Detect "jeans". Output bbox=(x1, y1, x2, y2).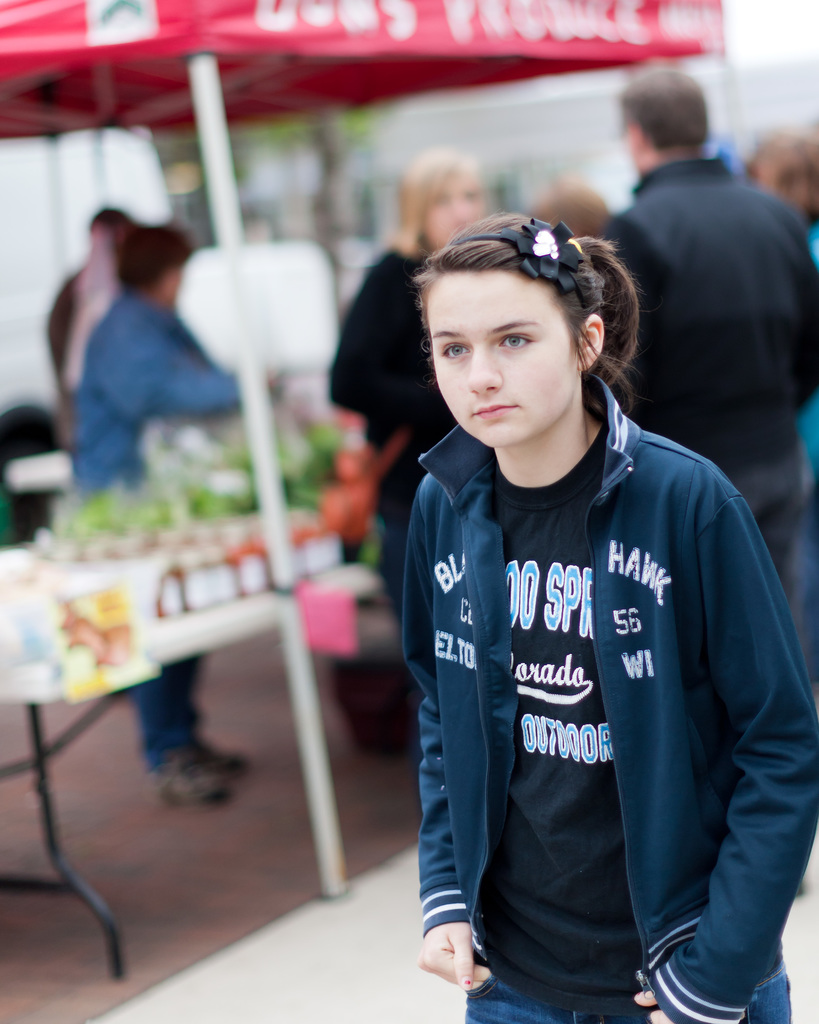
bbox=(466, 975, 798, 1023).
